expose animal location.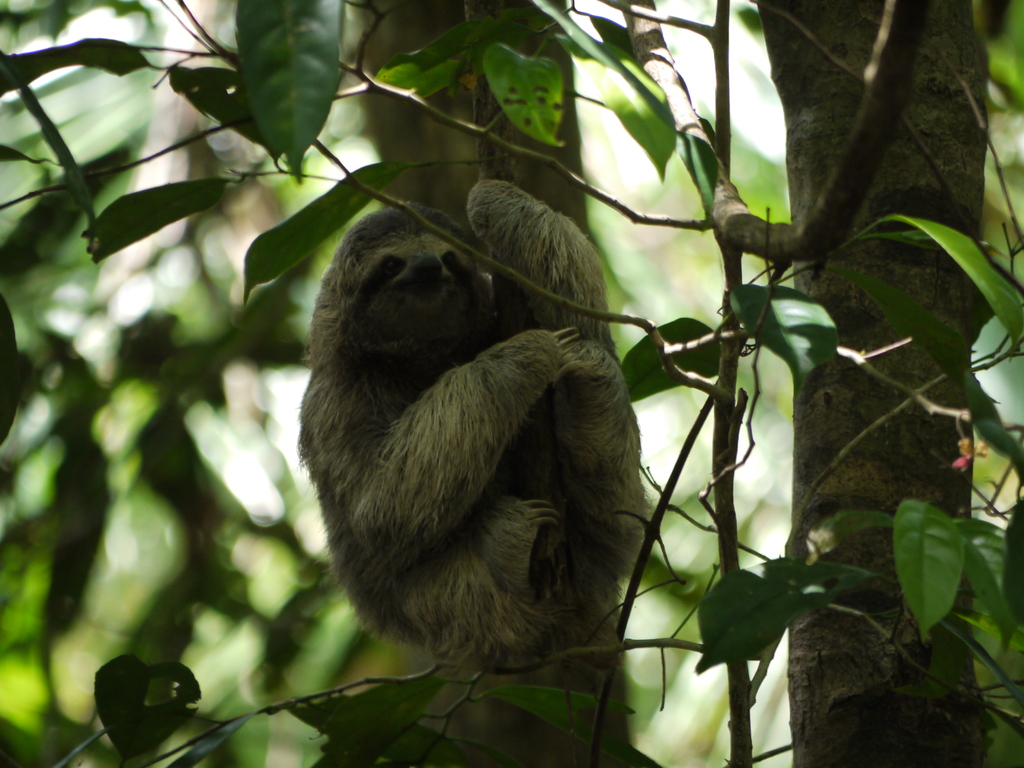
Exposed at <region>294, 177, 656, 669</region>.
